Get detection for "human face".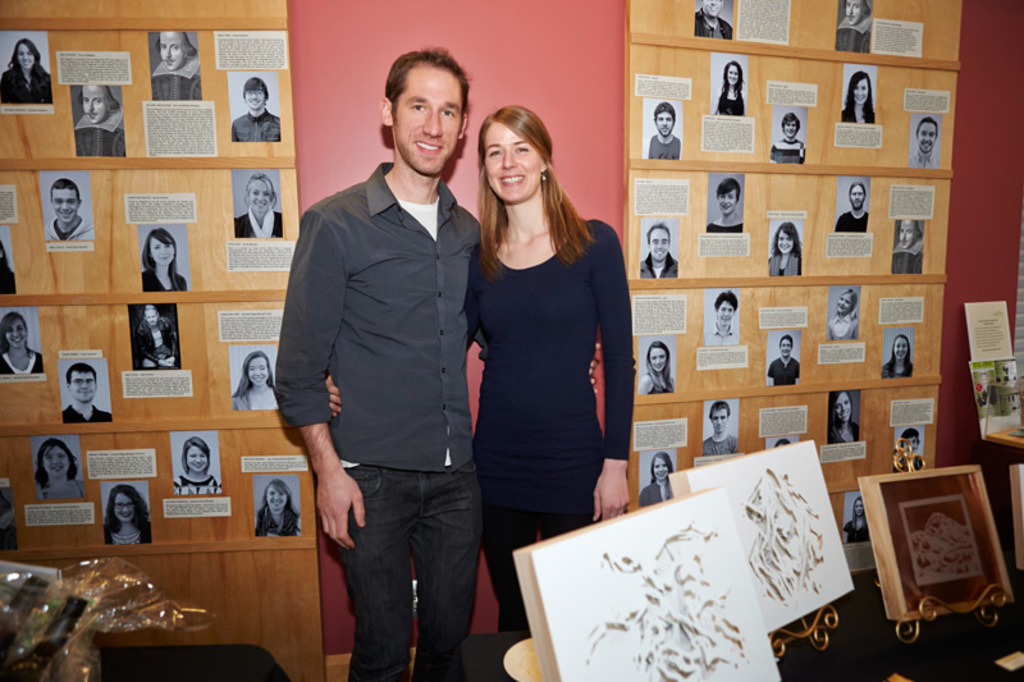
Detection: rect(390, 69, 465, 177).
